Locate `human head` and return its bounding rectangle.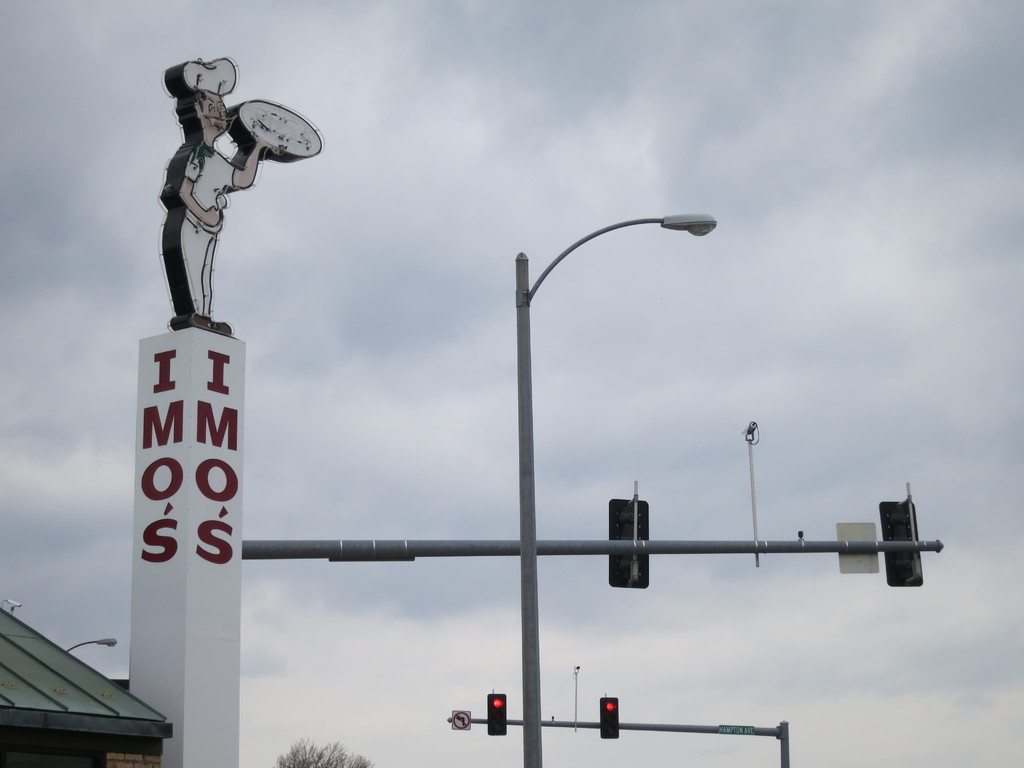
195:90:227:134.
